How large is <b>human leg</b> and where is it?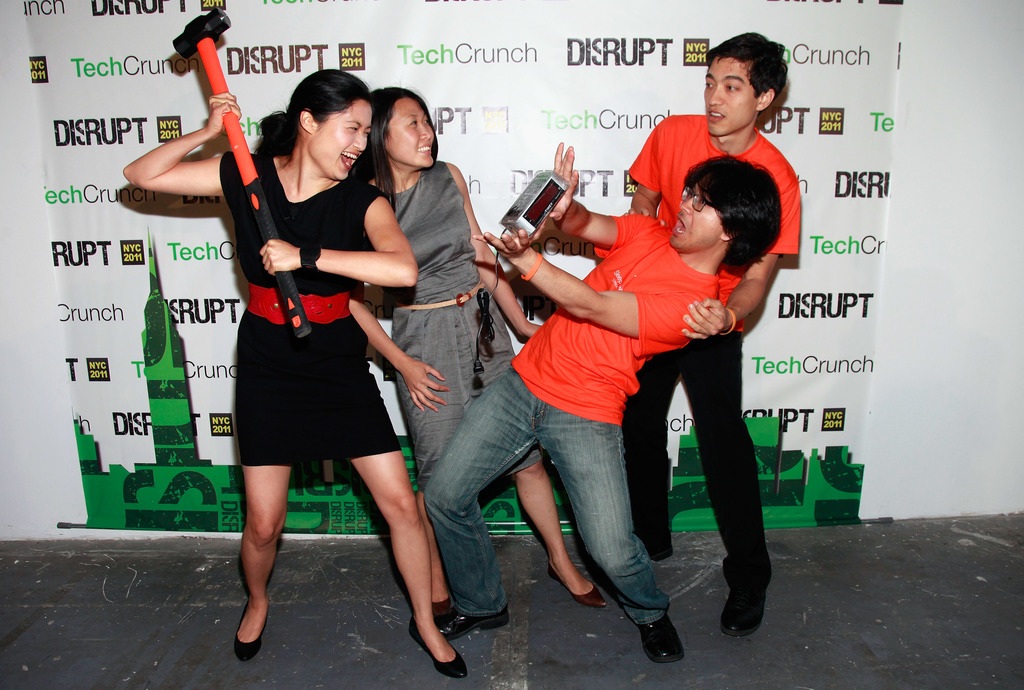
Bounding box: left=515, top=462, right=605, bottom=609.
